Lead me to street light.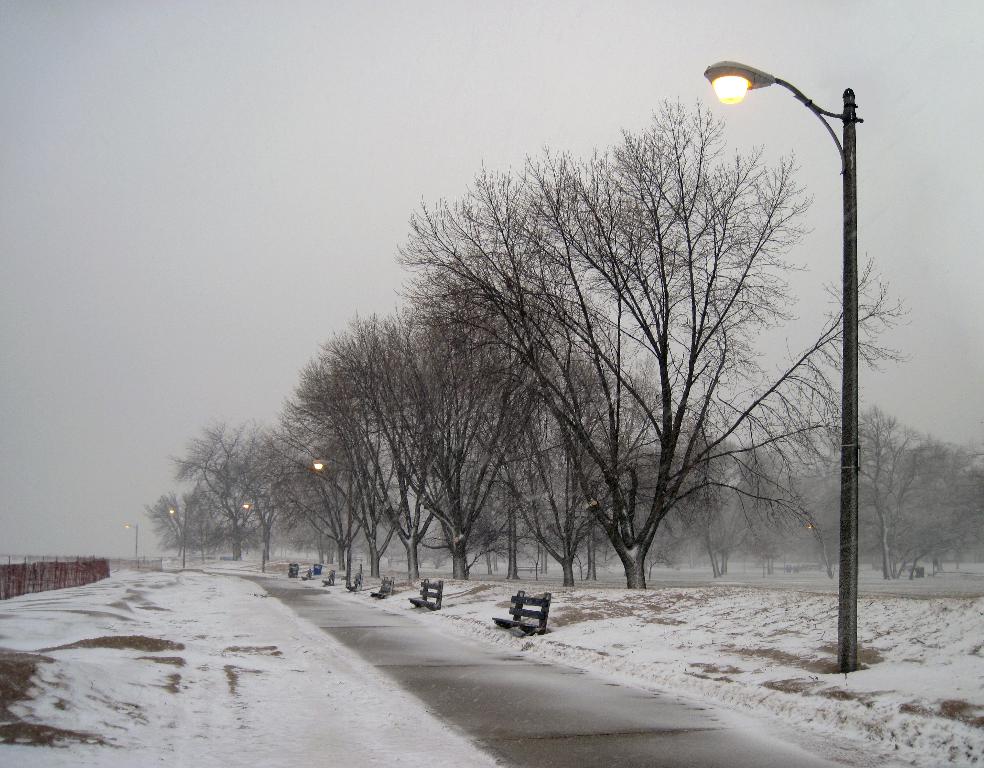
Lead to [left=313, top=459, right=354, bottom=591].
